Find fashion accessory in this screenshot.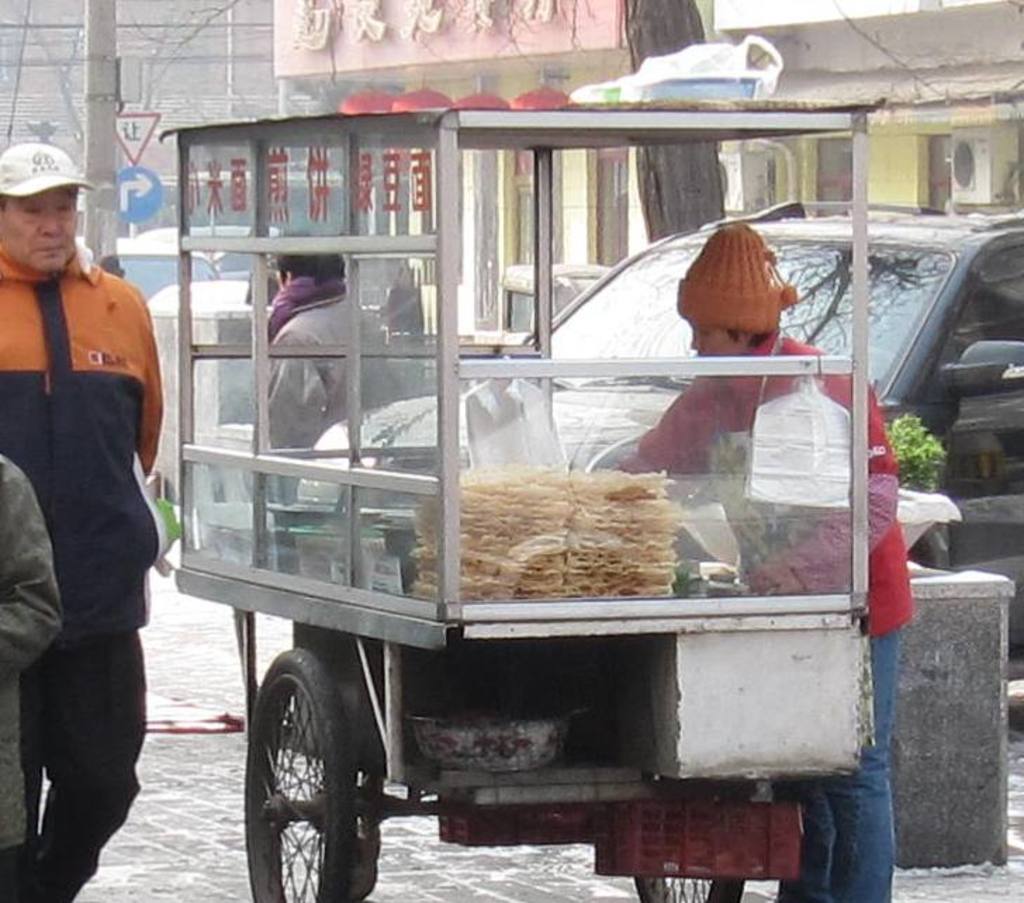
The bounding box for fashion accessory is (x1=0, y1=143, x2=93, y2=201).
